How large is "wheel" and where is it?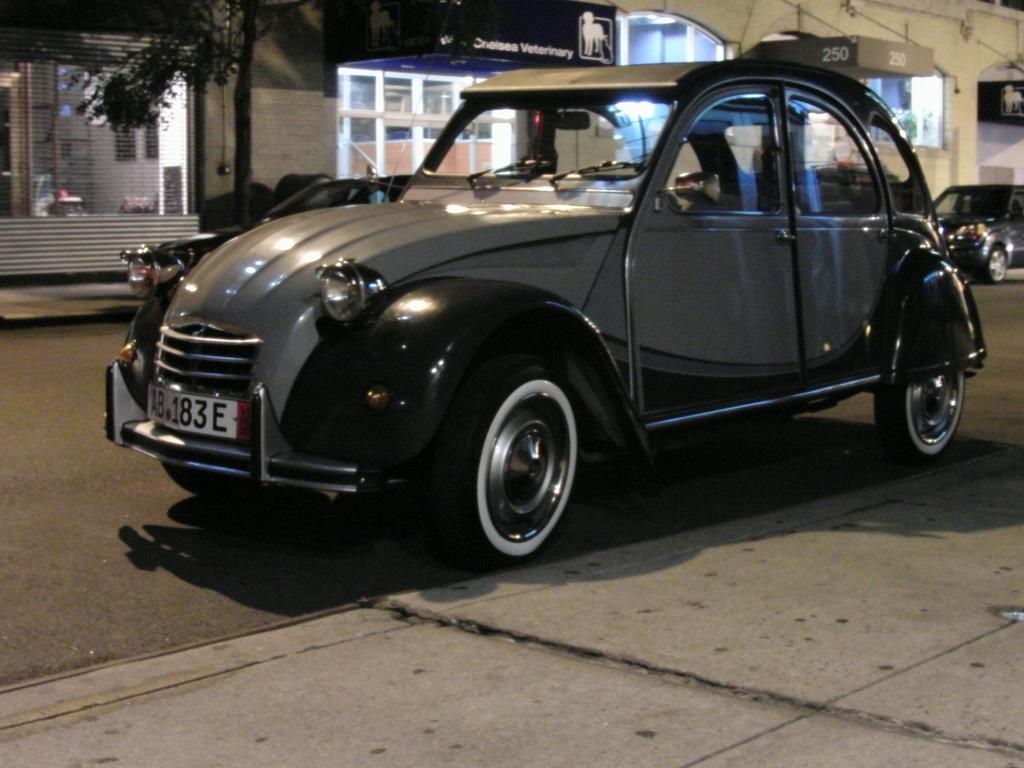
Bounding box: bbox(985, 243, 1006, 279).
